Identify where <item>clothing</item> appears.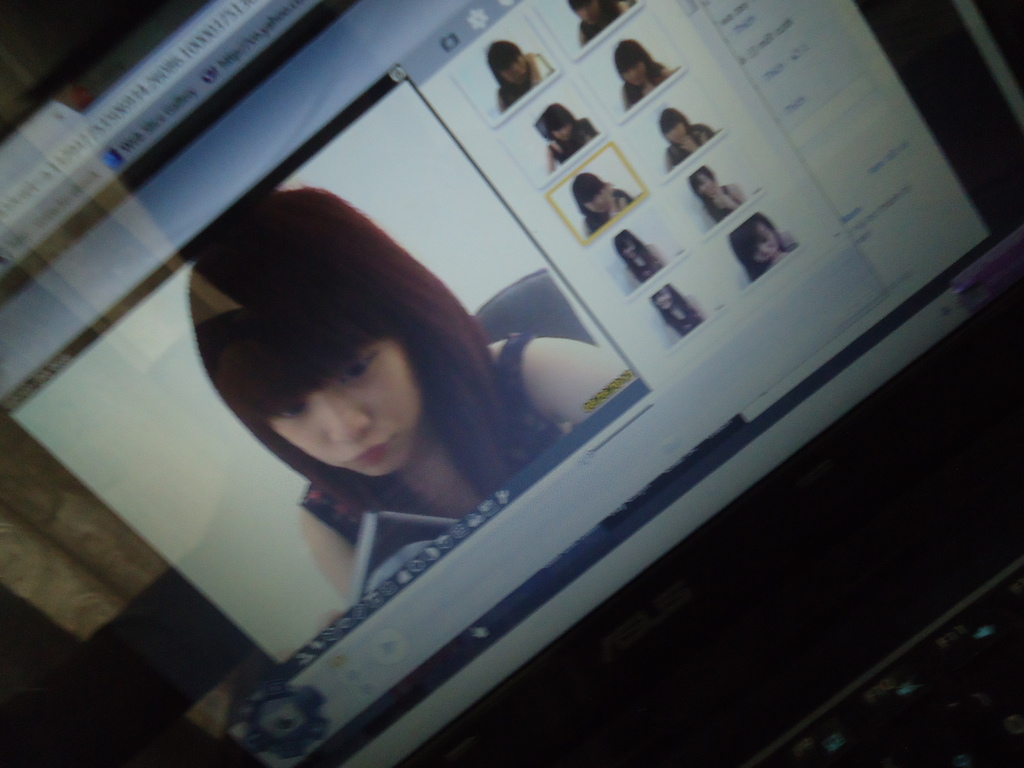
Appears at detection(576, 0, 609, 38).
